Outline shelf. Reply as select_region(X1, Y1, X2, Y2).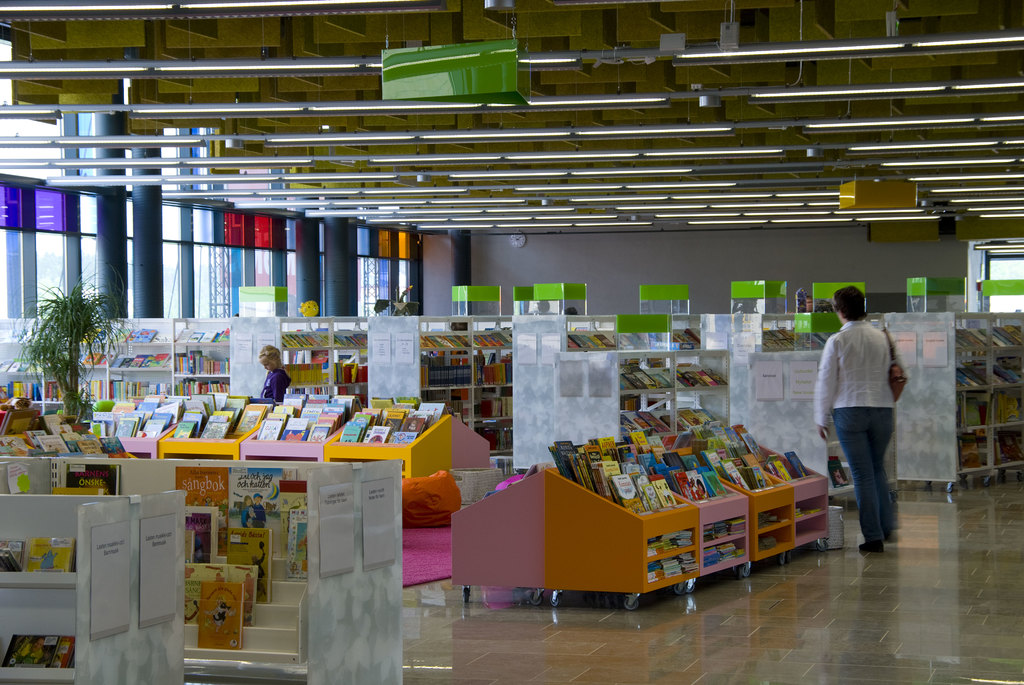
select_region(107, 370, 172, 404).
